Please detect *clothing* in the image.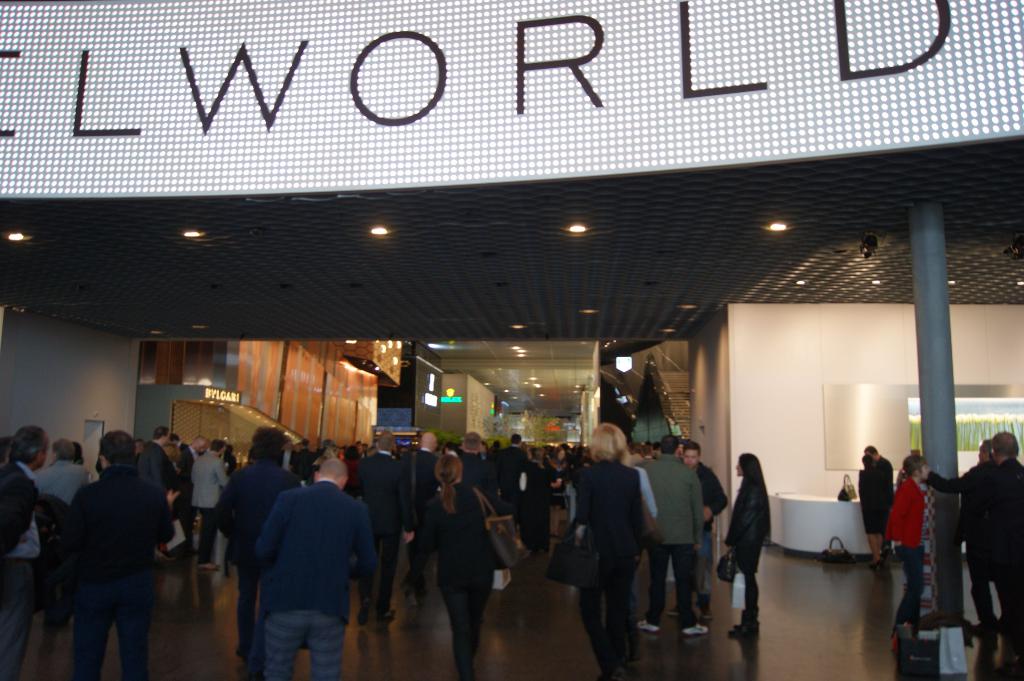
[x1=67, y1=581, x2=147, y2=680].
